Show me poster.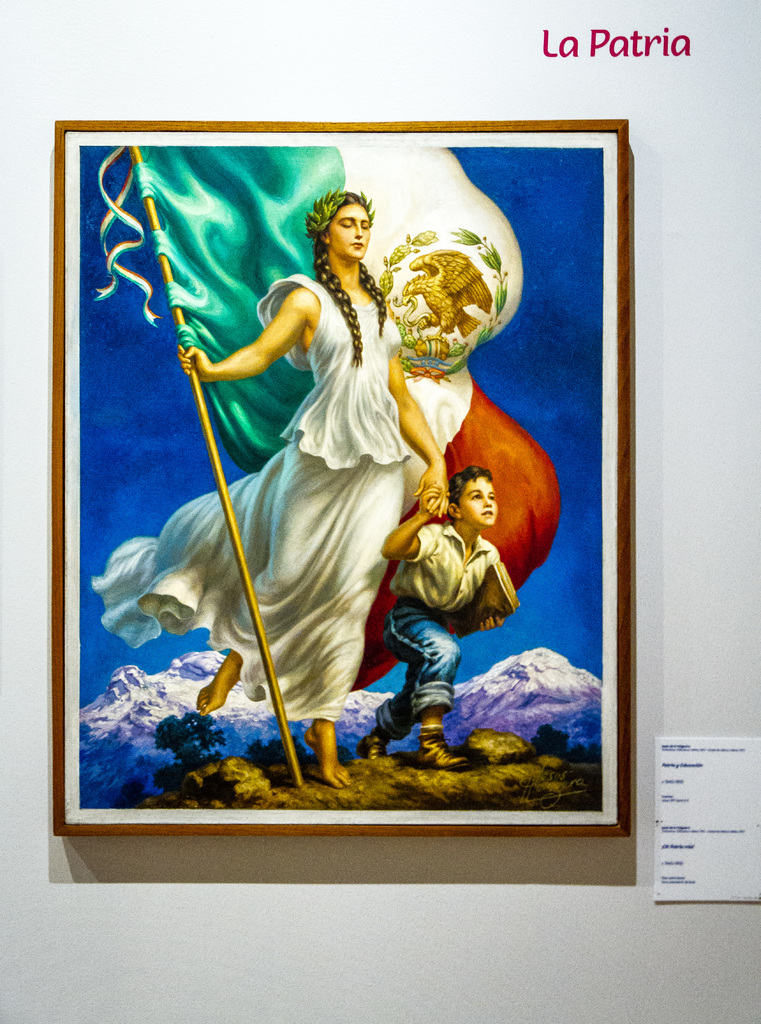
poster is here: pyautogui.locateOnScreen(0, 4, 760, 1022).
